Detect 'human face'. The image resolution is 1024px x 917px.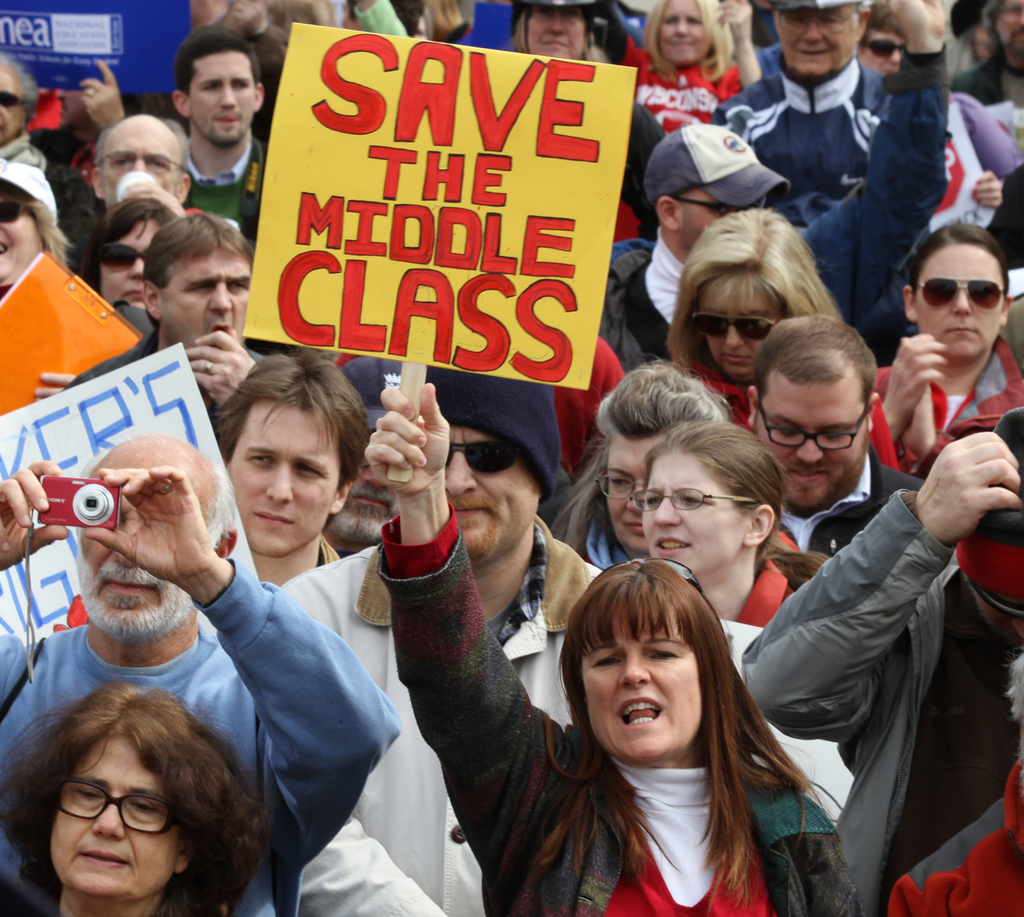
detection(675, 189, 732, 257).
